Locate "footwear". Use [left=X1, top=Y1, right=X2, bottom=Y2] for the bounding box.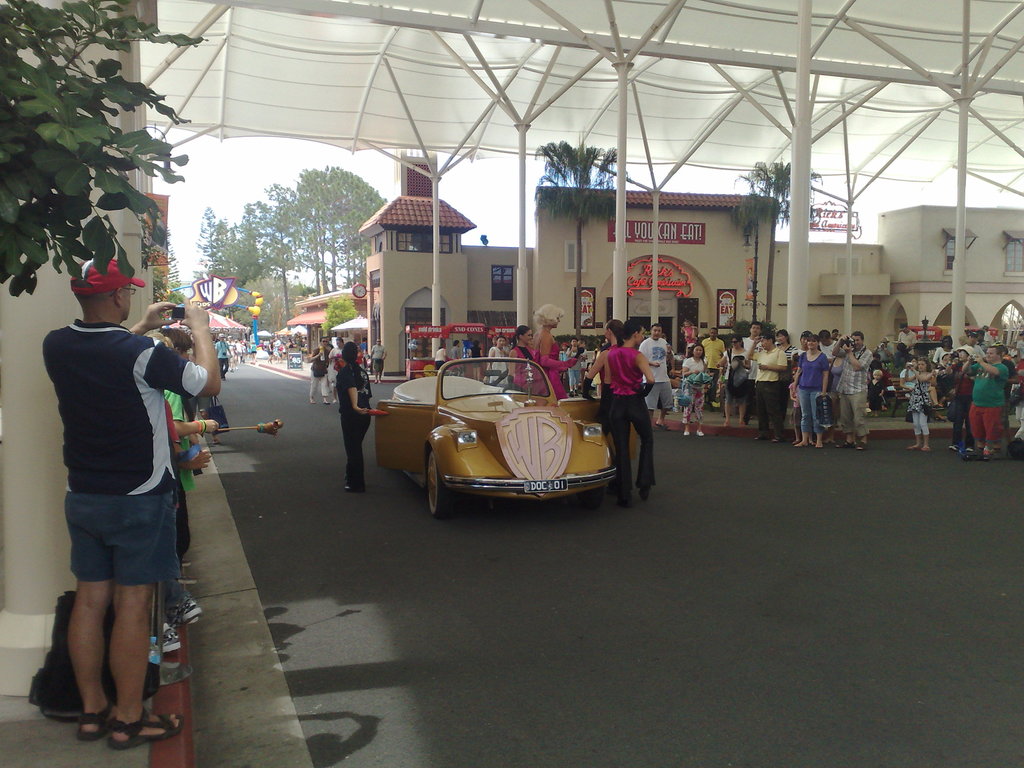
[left=983, top=452, right=989, bottom=460].
